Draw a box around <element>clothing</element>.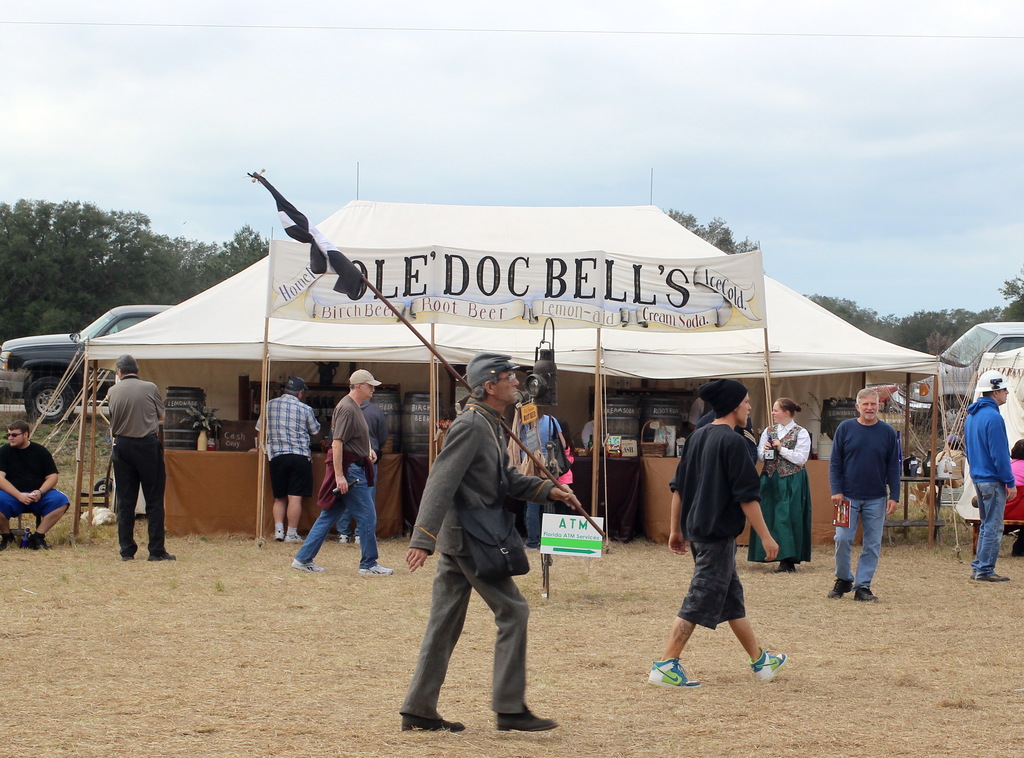
(left=404, top=372, right=554, bottom=713).
